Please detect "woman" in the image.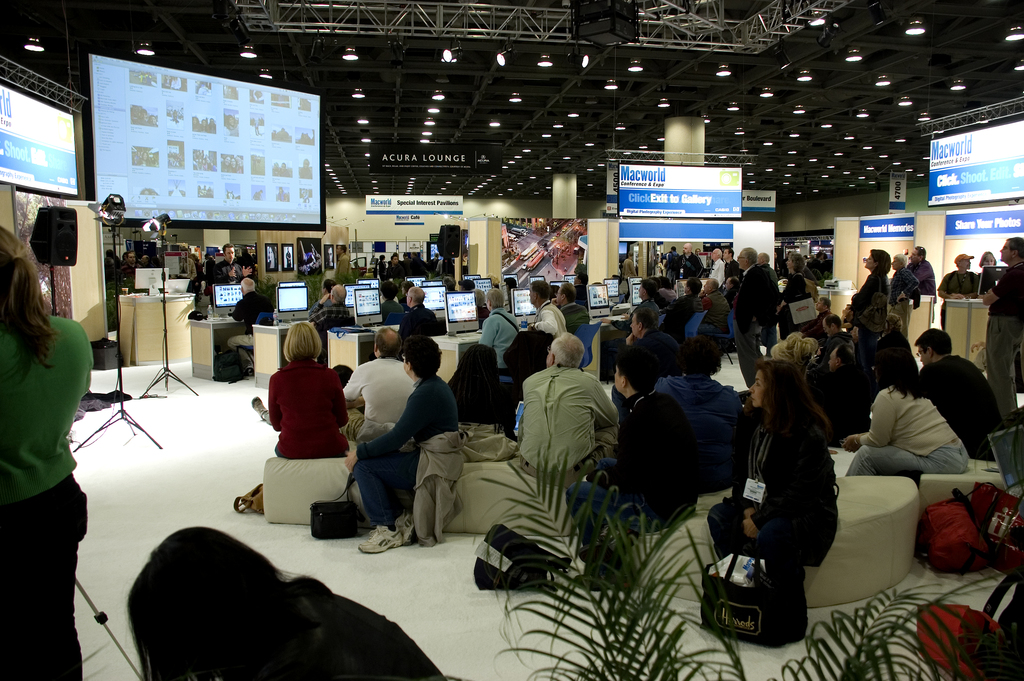
{"x1": 0, "y1": 226, "x2": 97, "y2": 680}.
